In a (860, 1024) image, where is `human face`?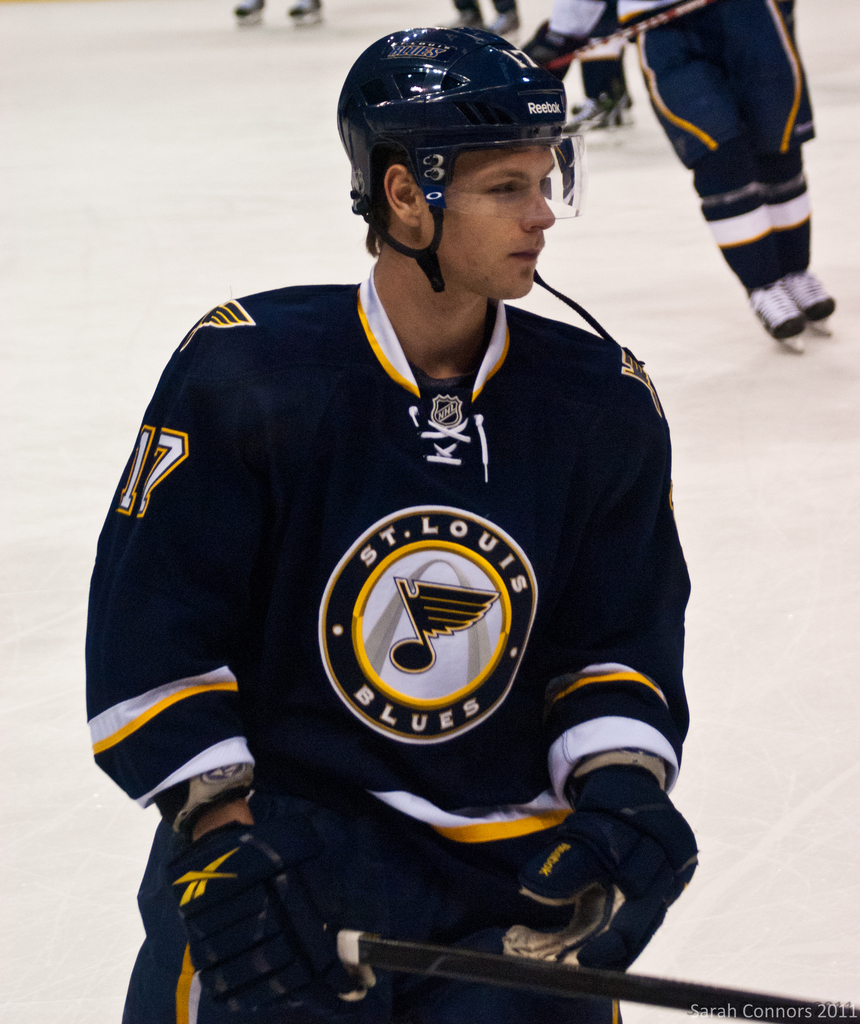
locate(409, 143, 552, 300).
